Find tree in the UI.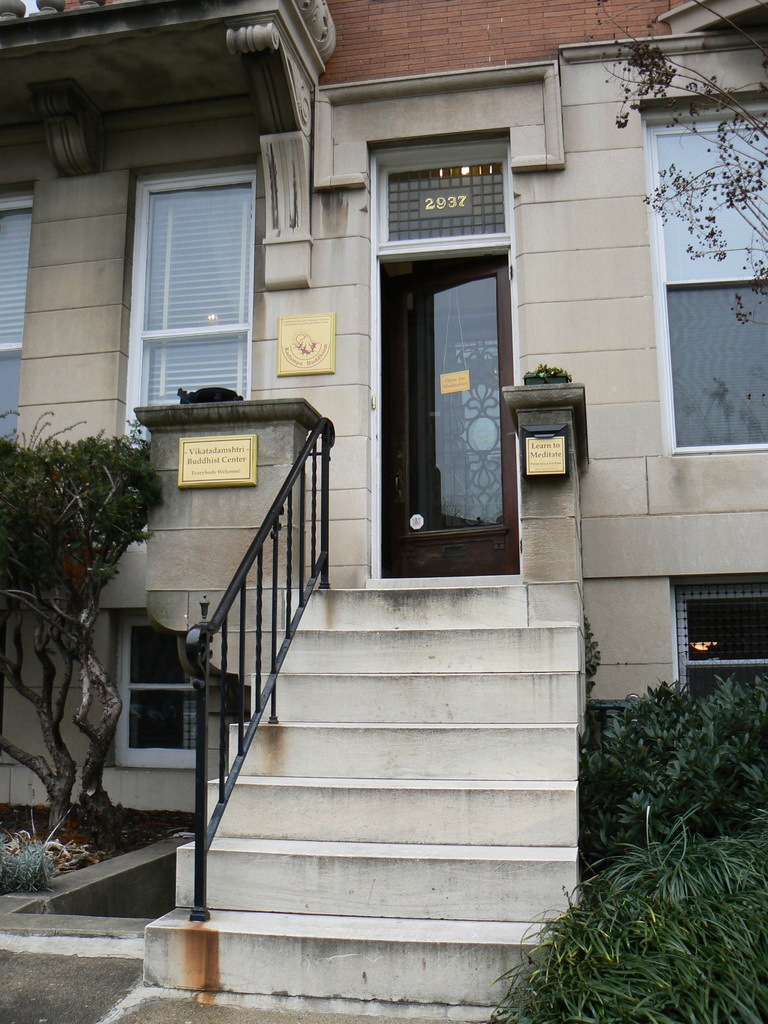
UI element at region(1, 413, 170, 848).
